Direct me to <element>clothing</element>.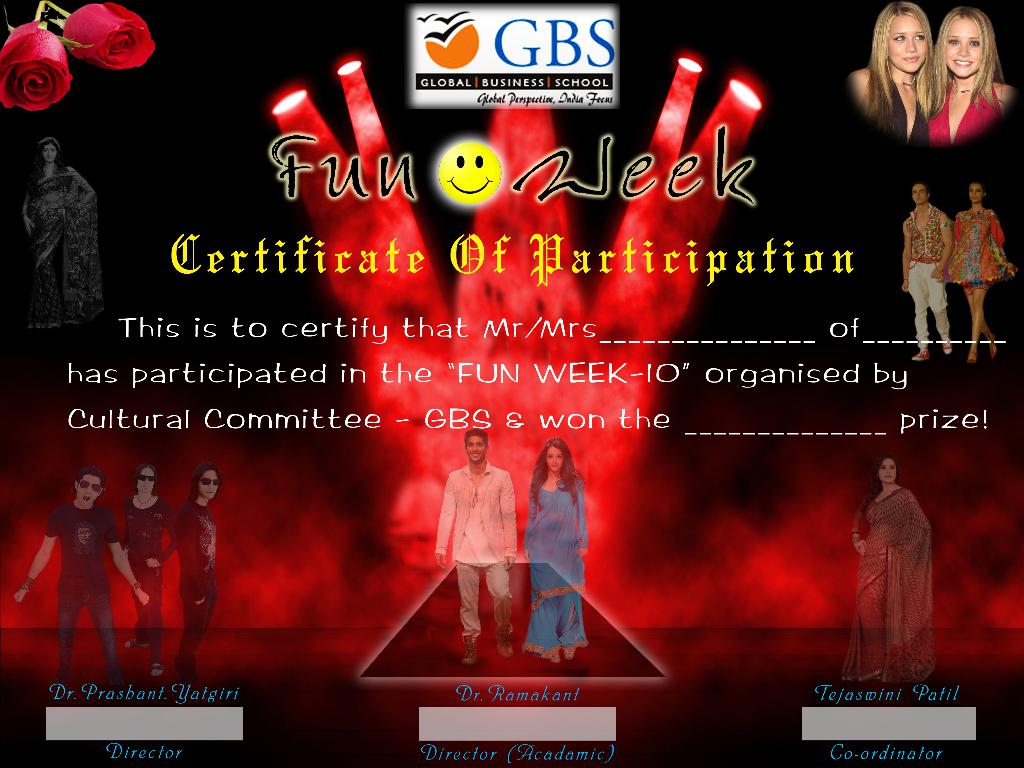
Direction: detection(520, 468, 598, 646).
